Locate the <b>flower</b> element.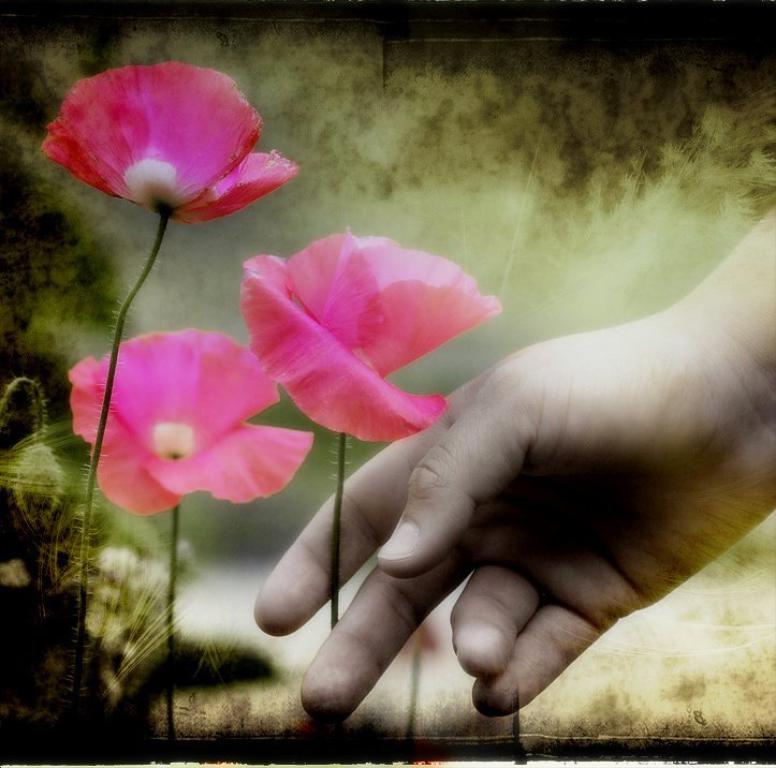
Element bbox: detection(240, 223, 504, 453).
